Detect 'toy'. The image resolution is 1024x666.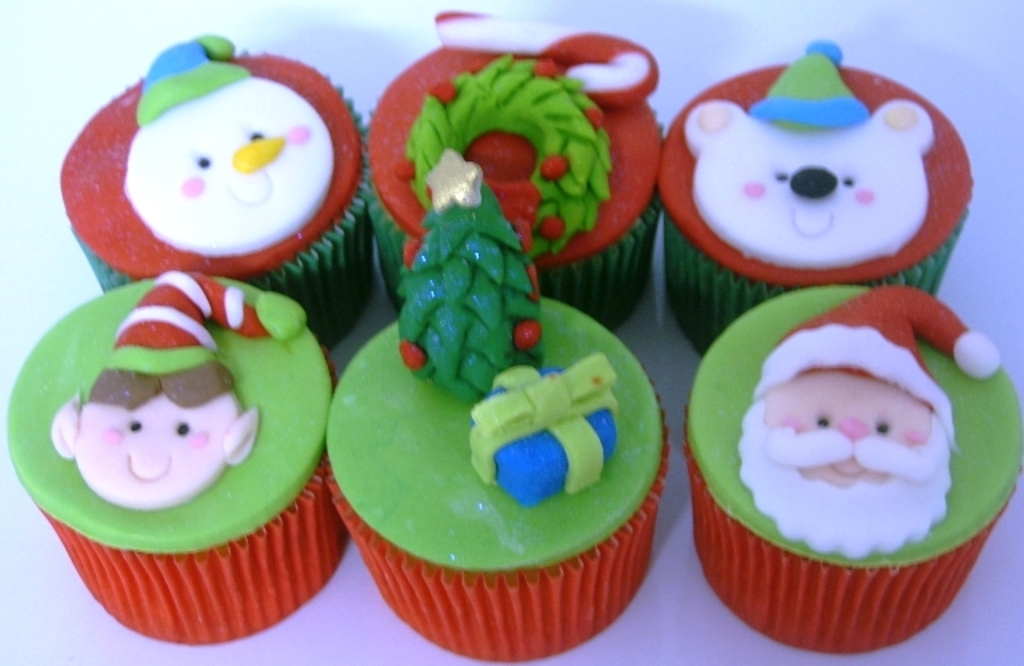
l=678, t=42, r=938, b=272.
